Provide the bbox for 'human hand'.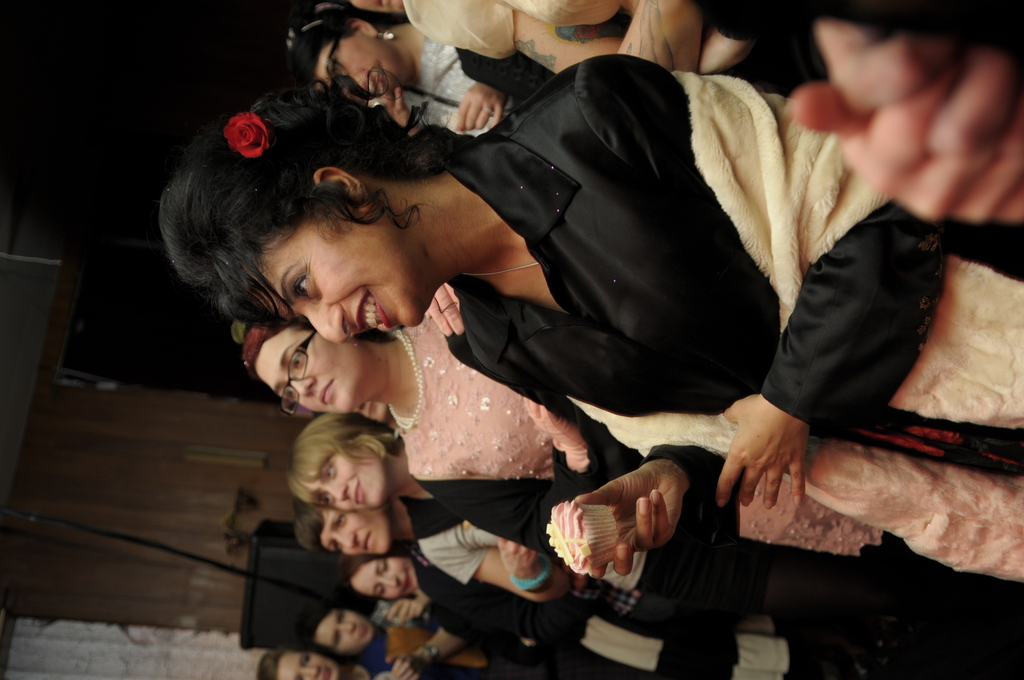
x1=497 y1=535 x2=543 y2=574.
